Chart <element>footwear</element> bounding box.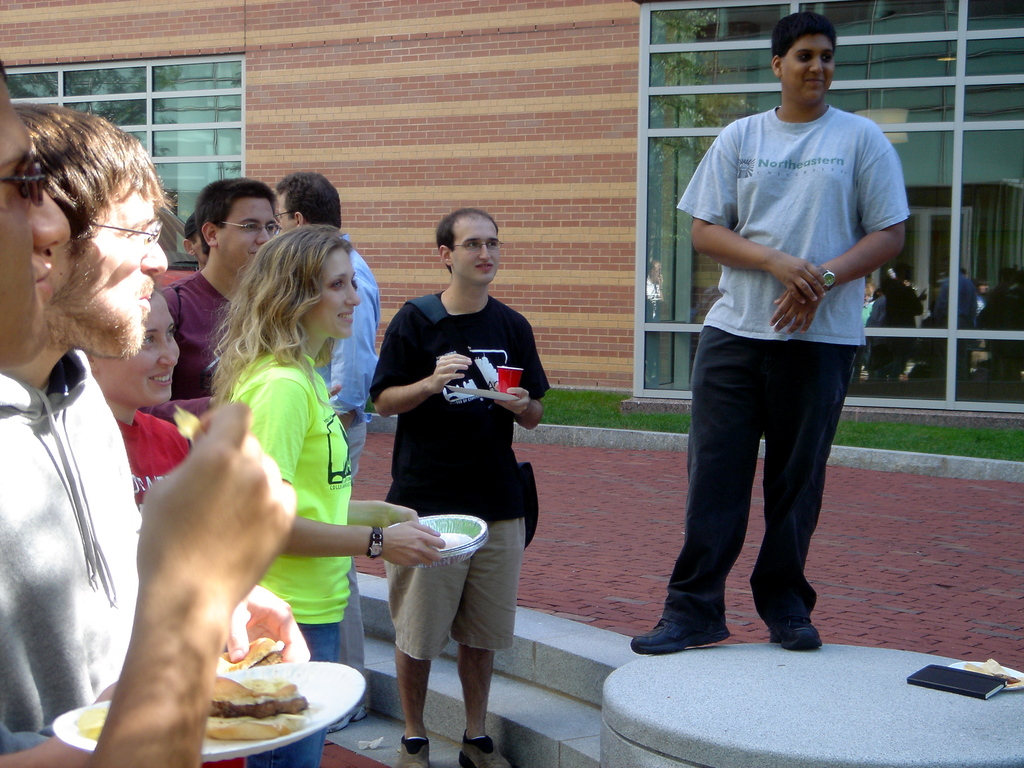
Charted: x1=457 y1=729 x2=513 y2=767.
